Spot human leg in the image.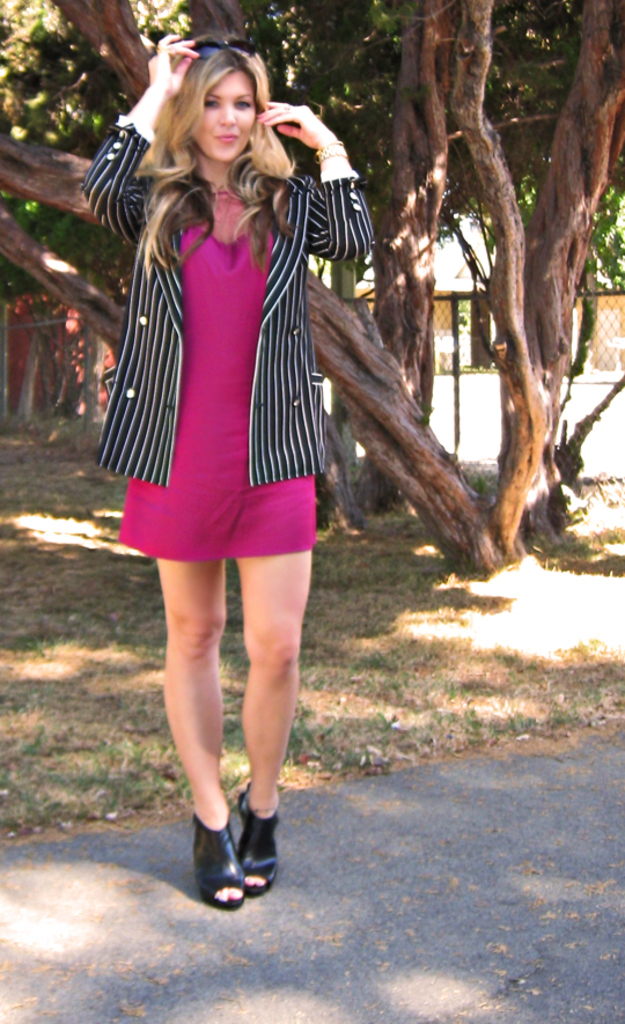
human leg found at <box>240,441,315,882</box>.
